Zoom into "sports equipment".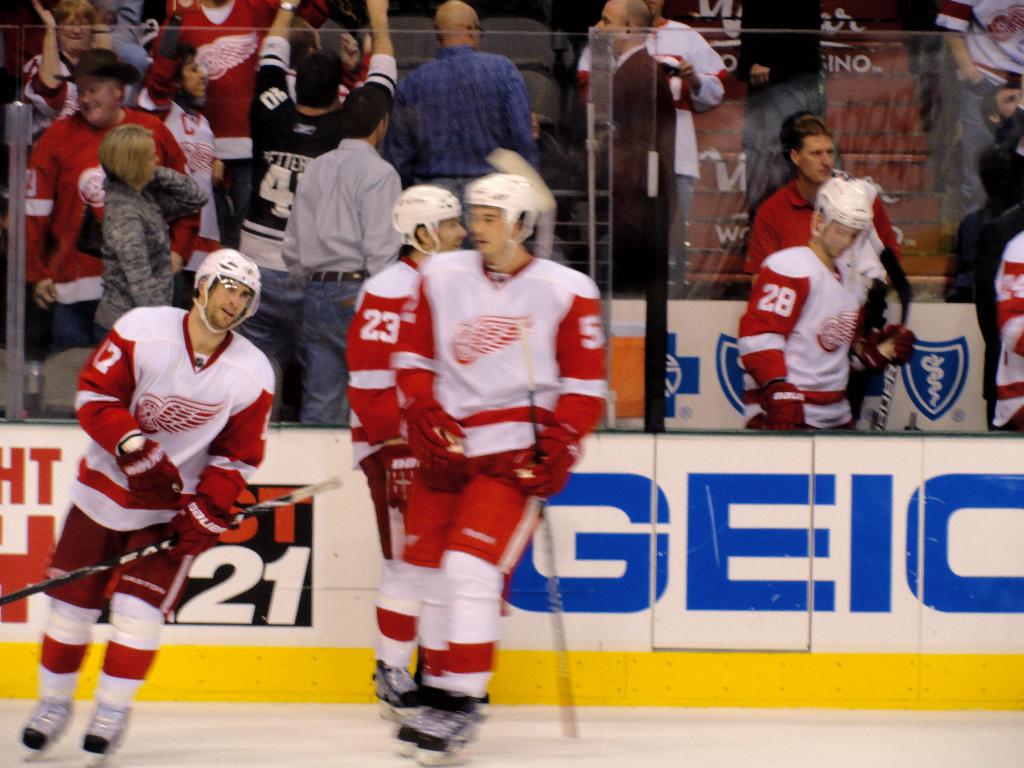
Zoom target: (461, 174, 540, 270).
